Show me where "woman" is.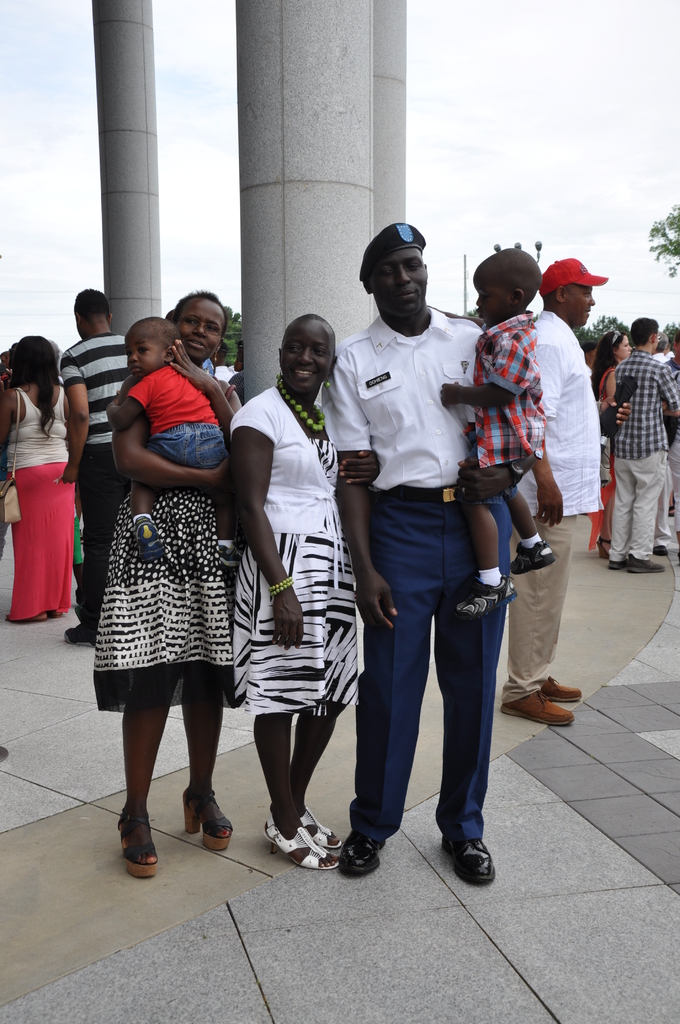
"woman" is at select_region(0, 333, 77, 630).
